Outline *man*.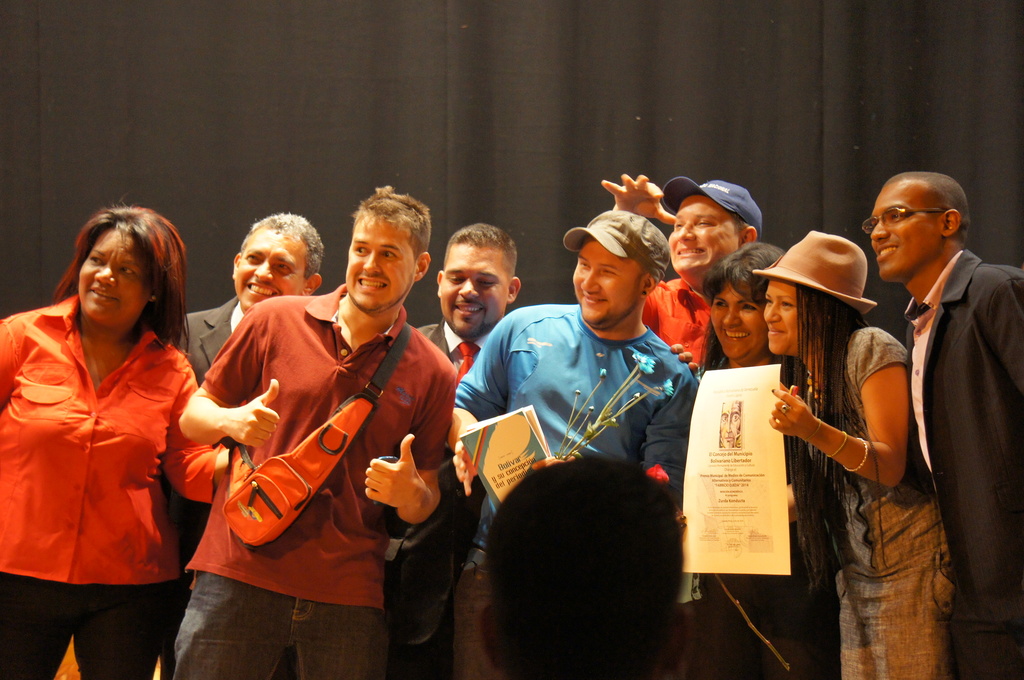
Outline: 173,211,325,555.
